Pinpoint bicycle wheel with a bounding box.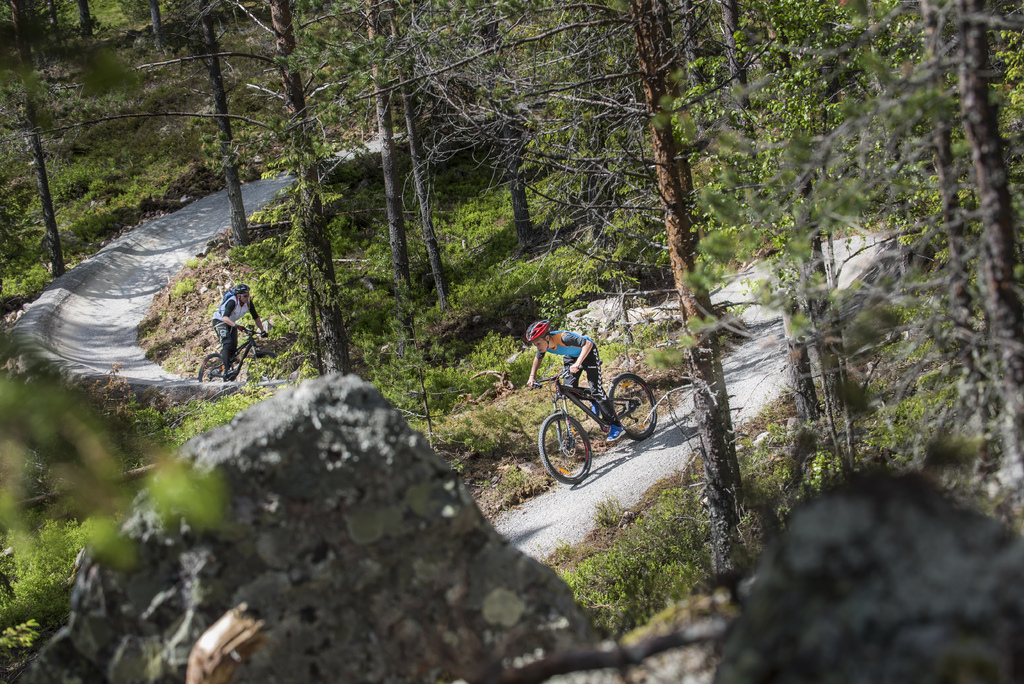
l=198, t=352, r=225, b=384.
